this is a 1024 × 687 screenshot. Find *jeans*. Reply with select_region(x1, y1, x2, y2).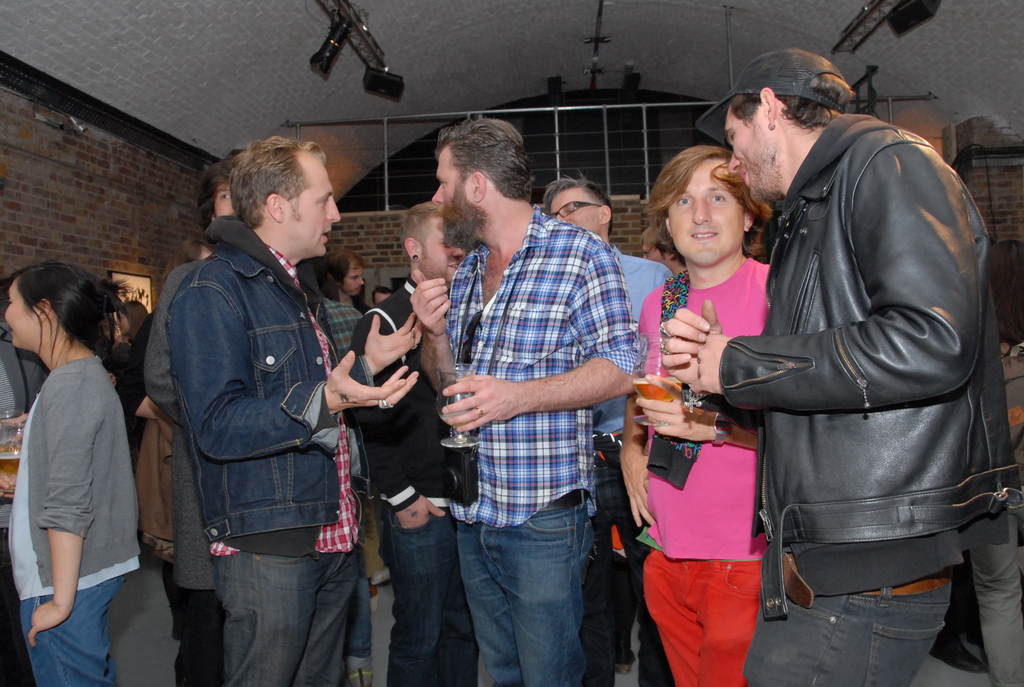
select_region(751, 537, 947, 686).
